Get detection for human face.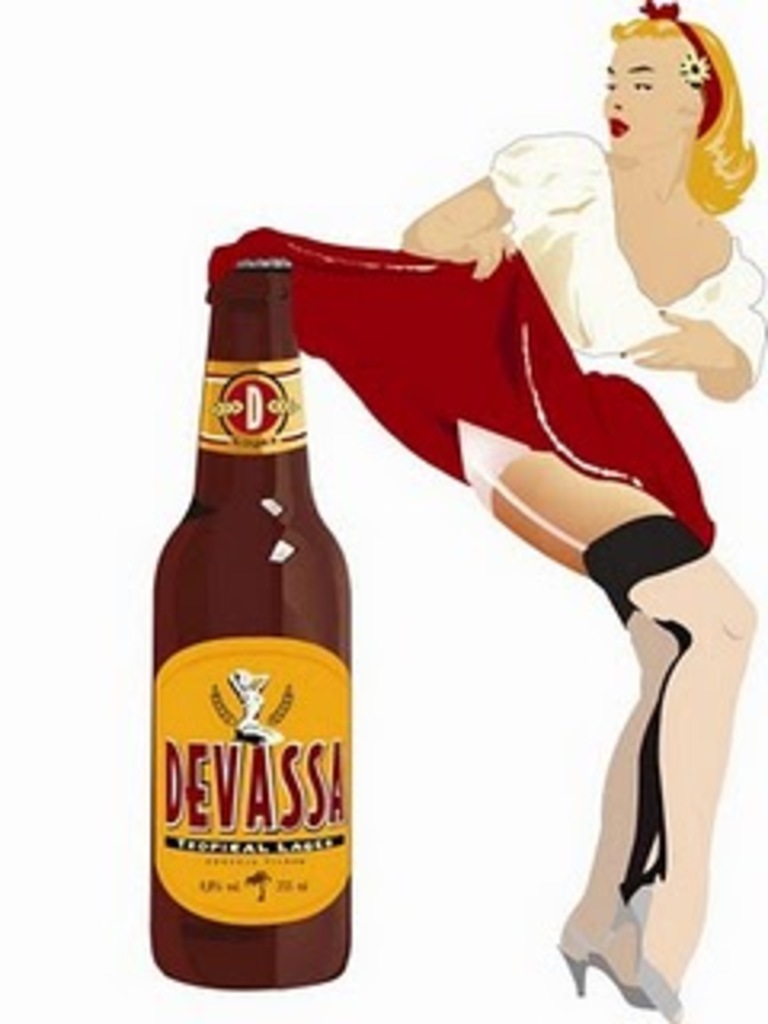
Detection: bbox(602, 35, 685, 157).
